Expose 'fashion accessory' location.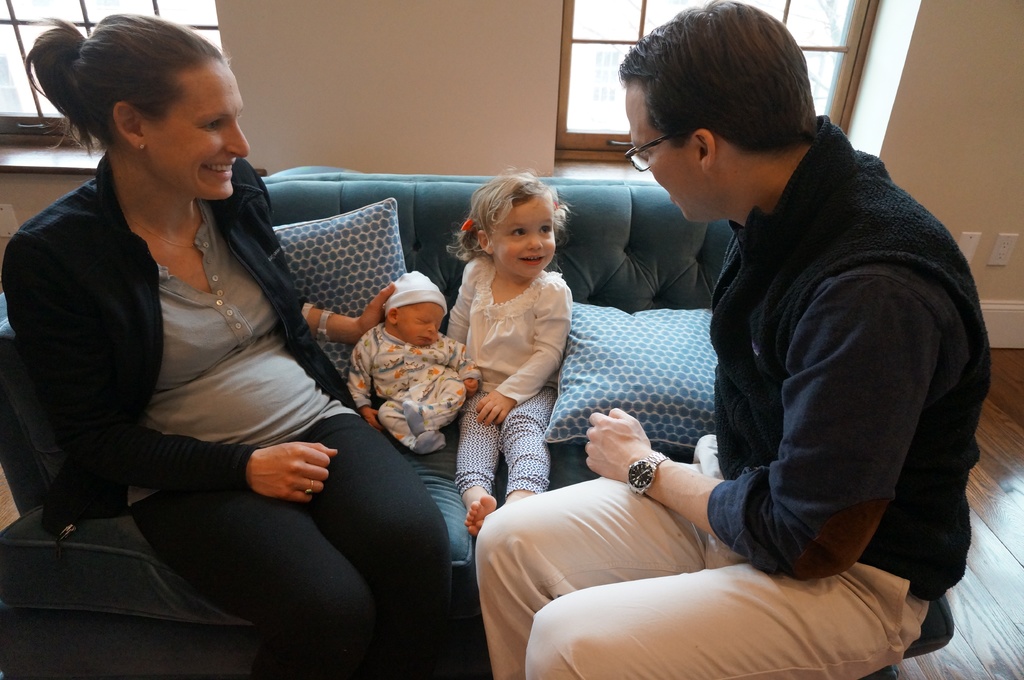
Exposed at <bbox>136, 141, 145, 150</bbox>.
